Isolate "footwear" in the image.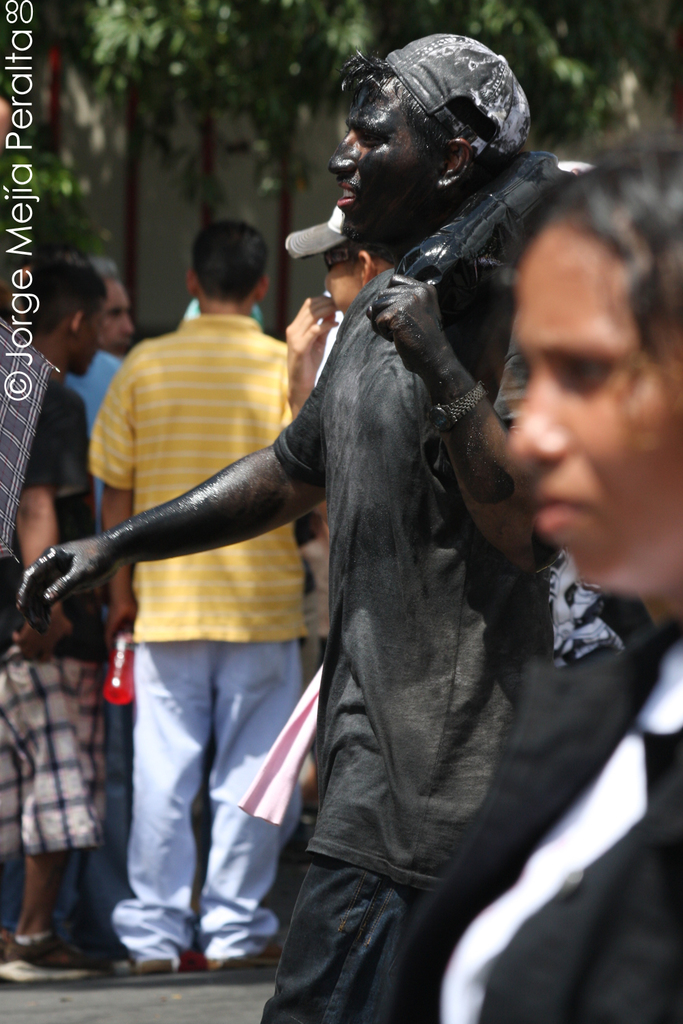
Isolated region: rect(208, 939, 289, 971).
